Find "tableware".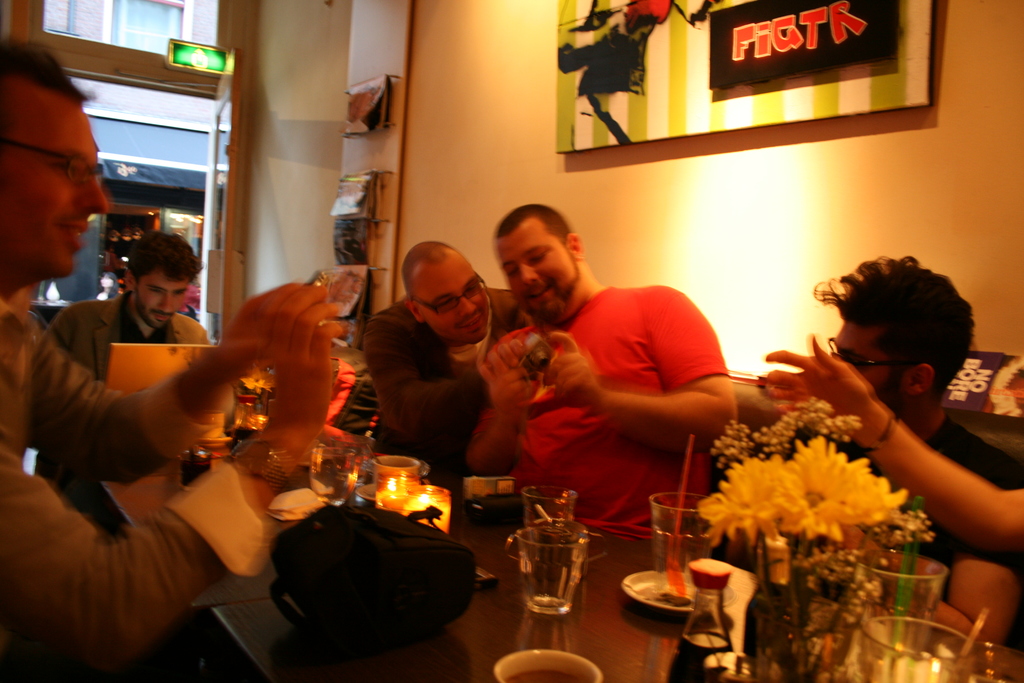
493:646:602:682.
